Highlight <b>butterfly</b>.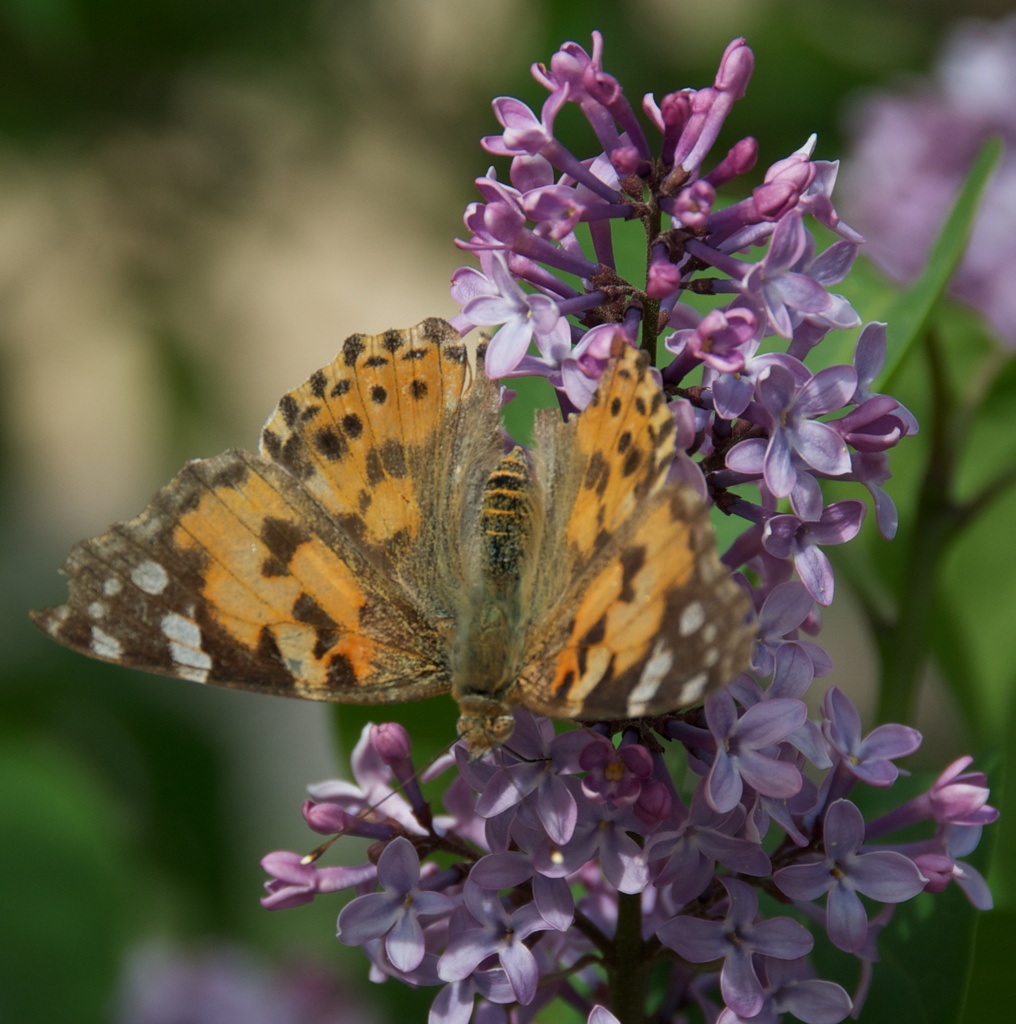
Highlighted region: [102,254,684,773].
